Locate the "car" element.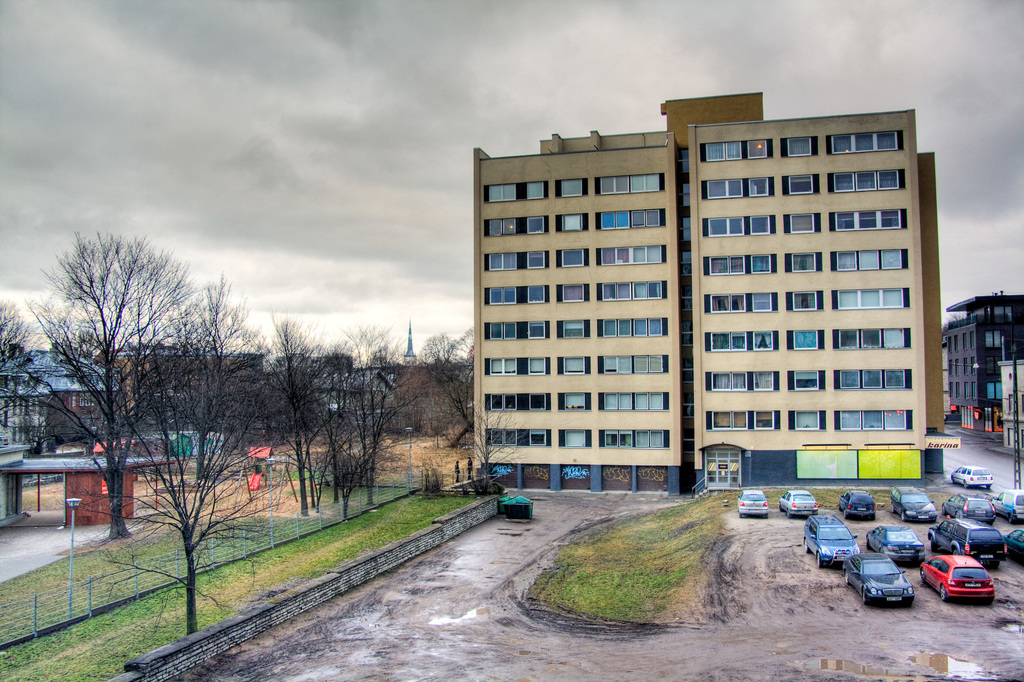
Element bbox: Rect(803, 513, 856, 565).
